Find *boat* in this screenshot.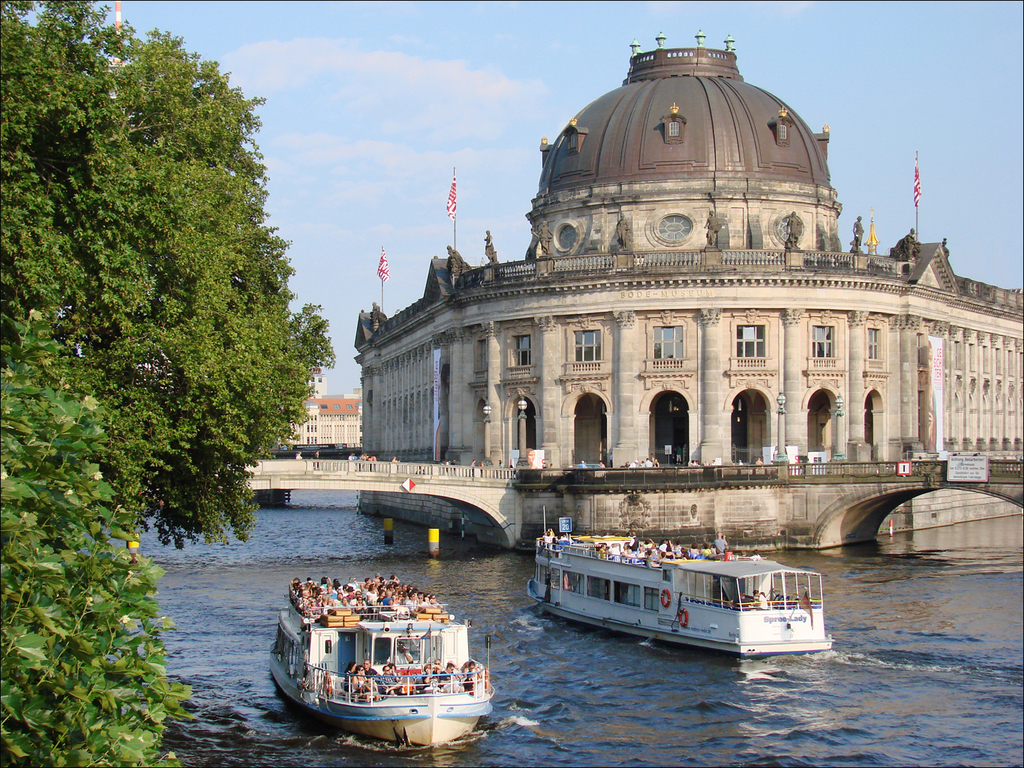
The bounding box for *boat* is crop(537, 516, 858, 661).
